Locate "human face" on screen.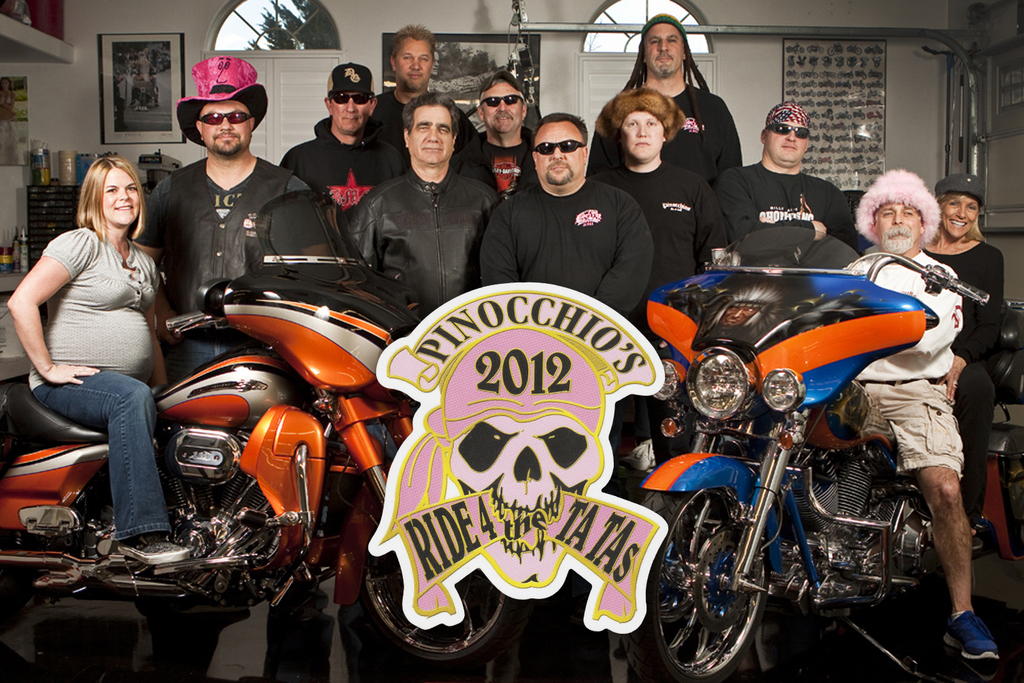
On screen at 414:103:454:162.
